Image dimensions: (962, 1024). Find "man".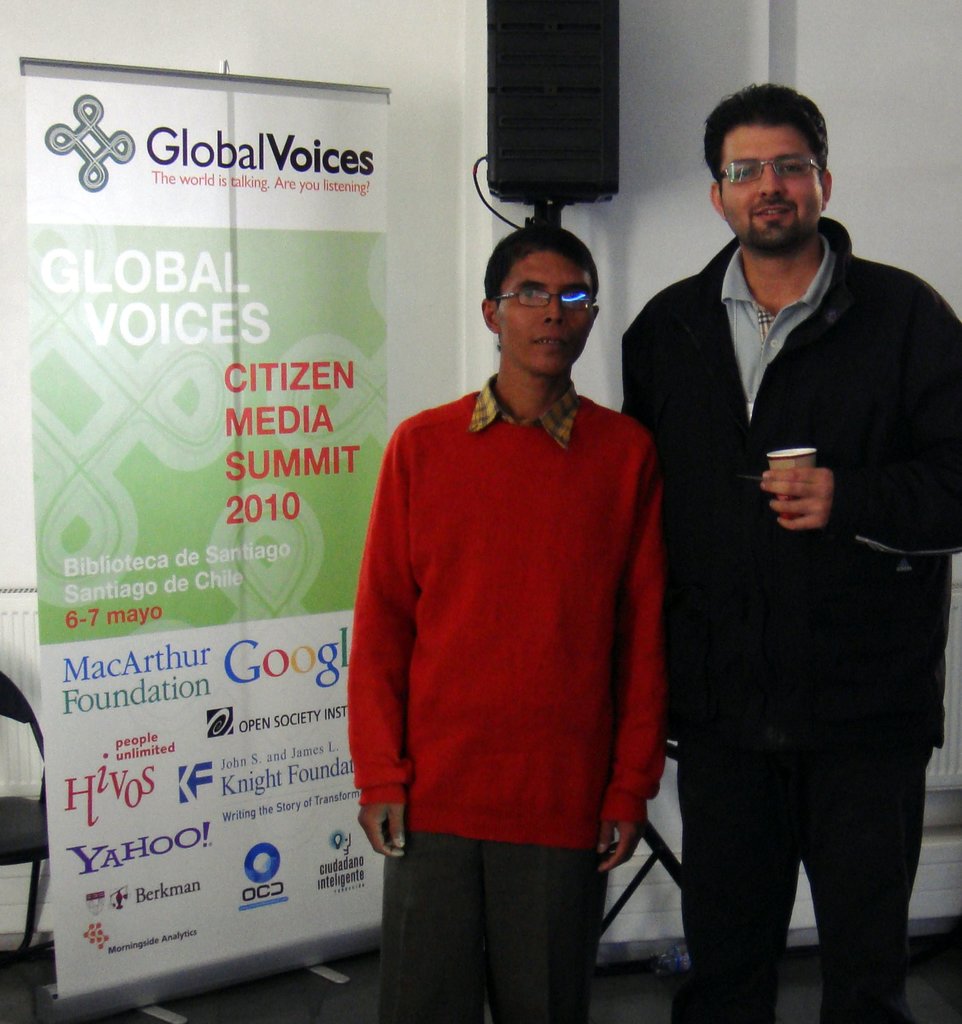
631,89,952,1007.
